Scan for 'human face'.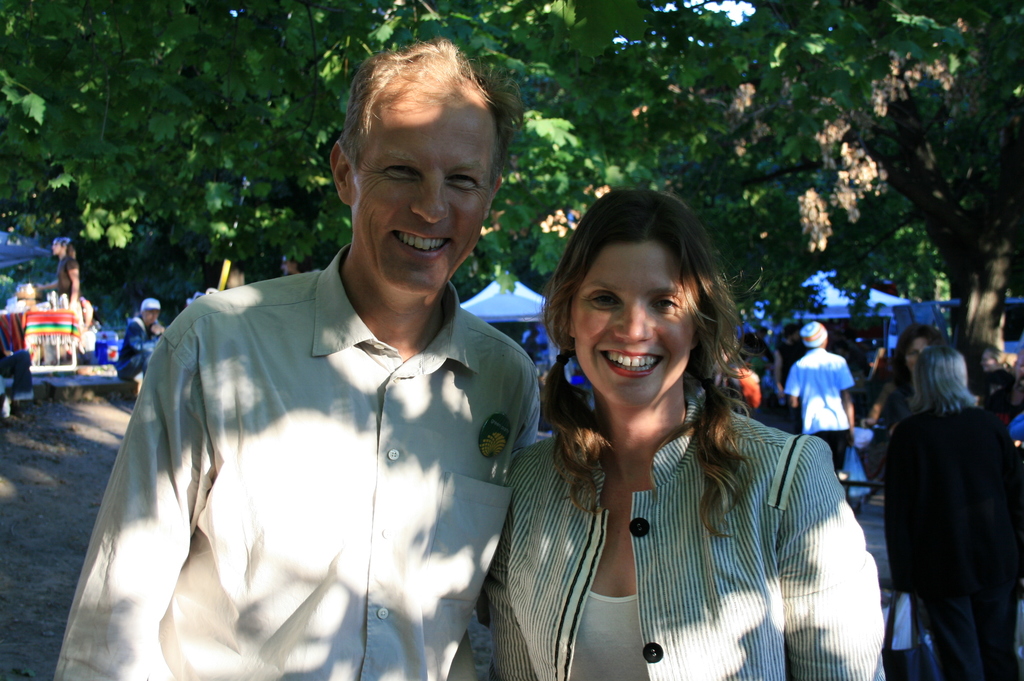
Scan result: crop(55, 240, 58, 251).
